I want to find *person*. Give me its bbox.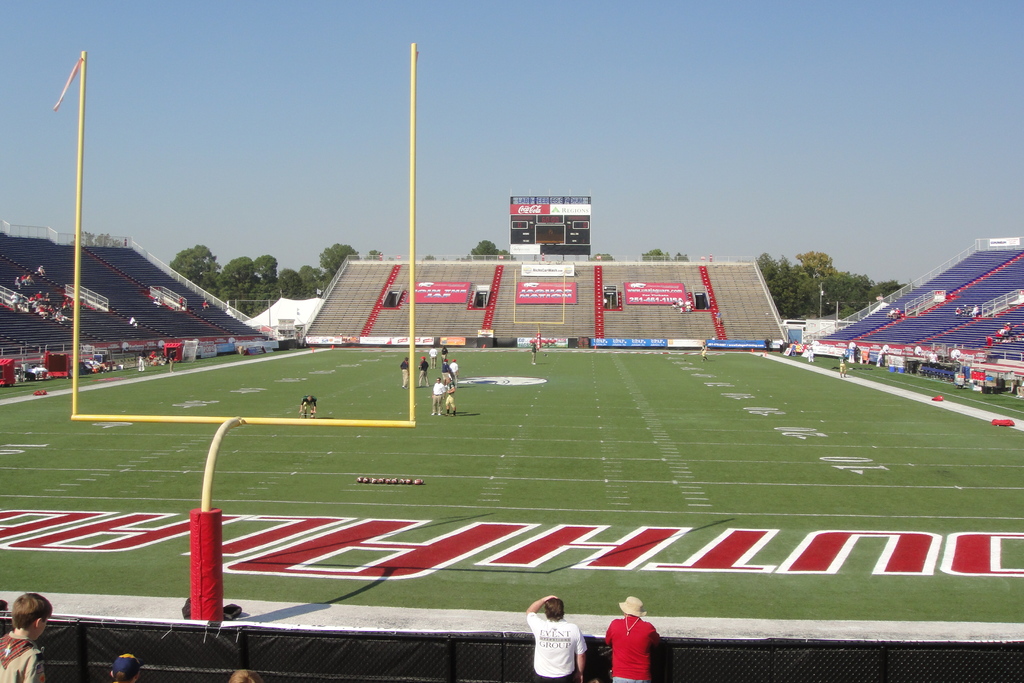
{"left": 527, "top": 336, "right": 541, "bottom": 365}.
